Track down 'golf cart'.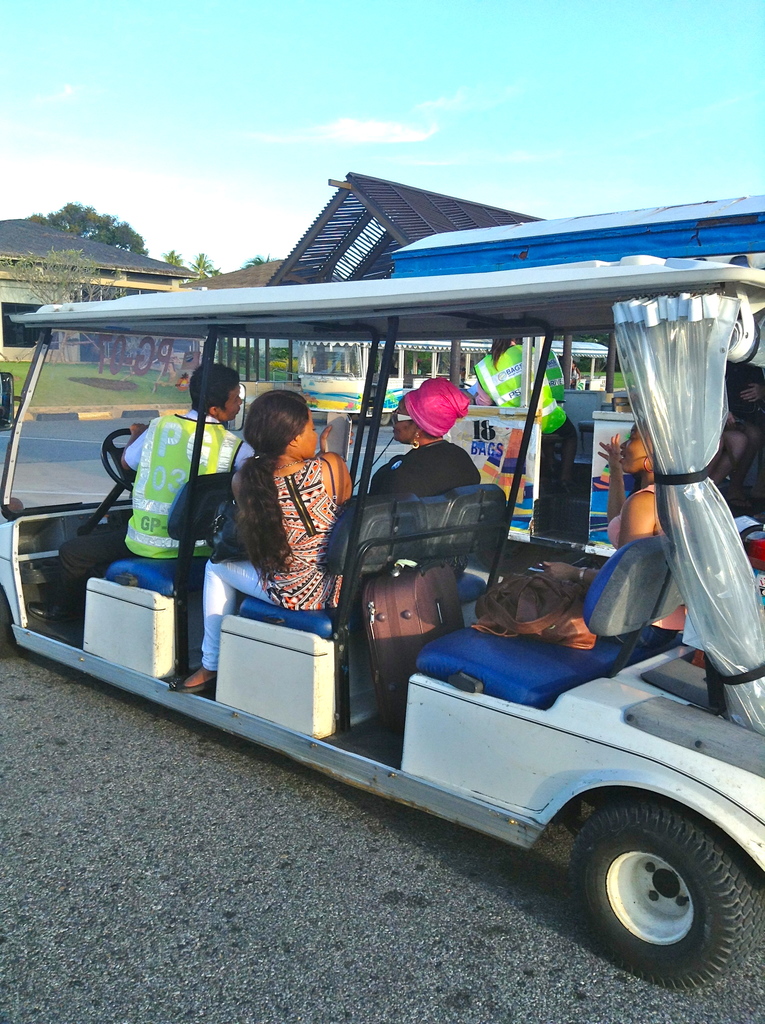
Tracked to bbox=(0, 252, 764, 994).
